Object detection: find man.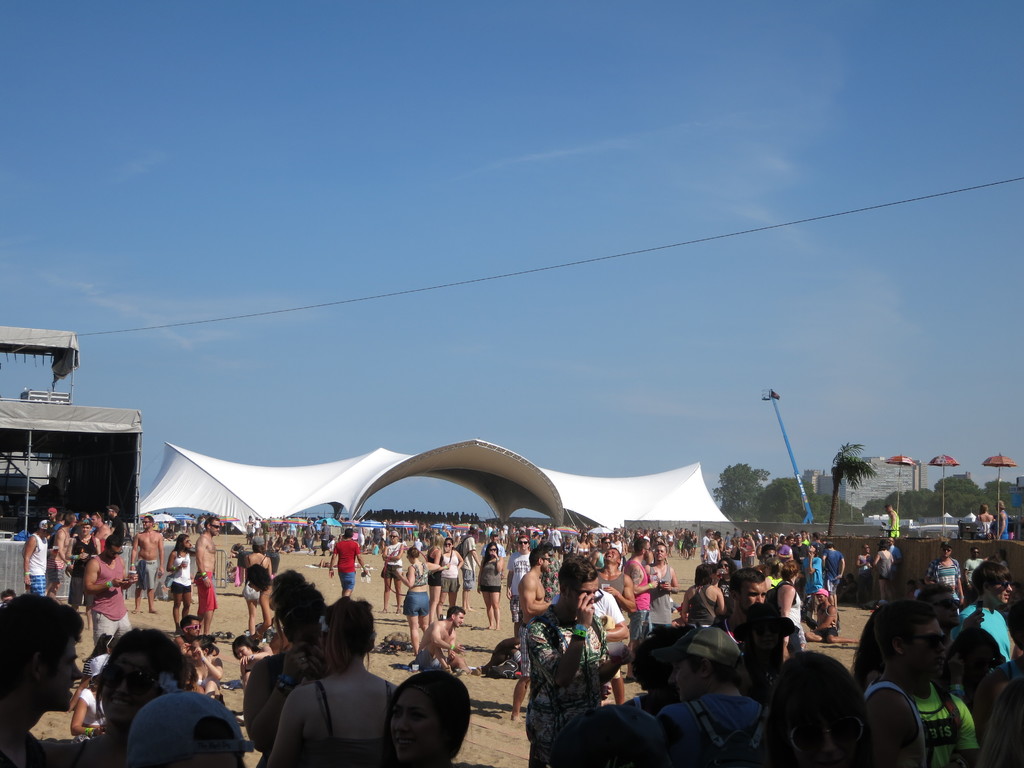
region(888, 536, 902, 582).
